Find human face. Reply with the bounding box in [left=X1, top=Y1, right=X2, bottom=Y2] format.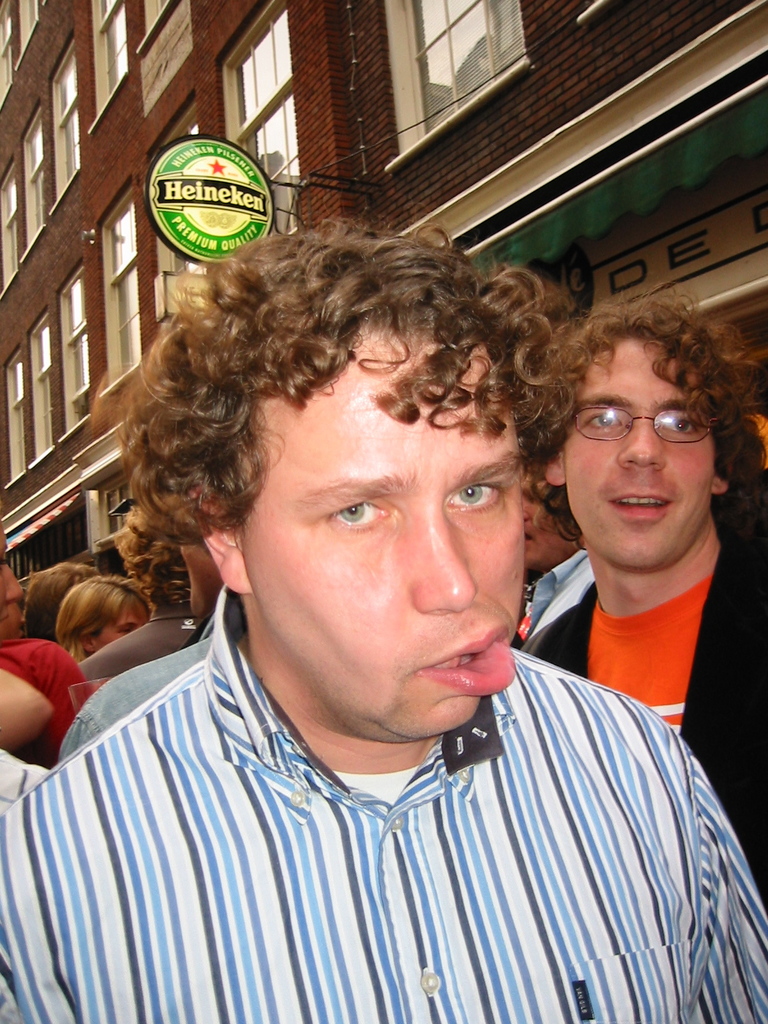
[left=573, top=355, right=703, bottom=564].
